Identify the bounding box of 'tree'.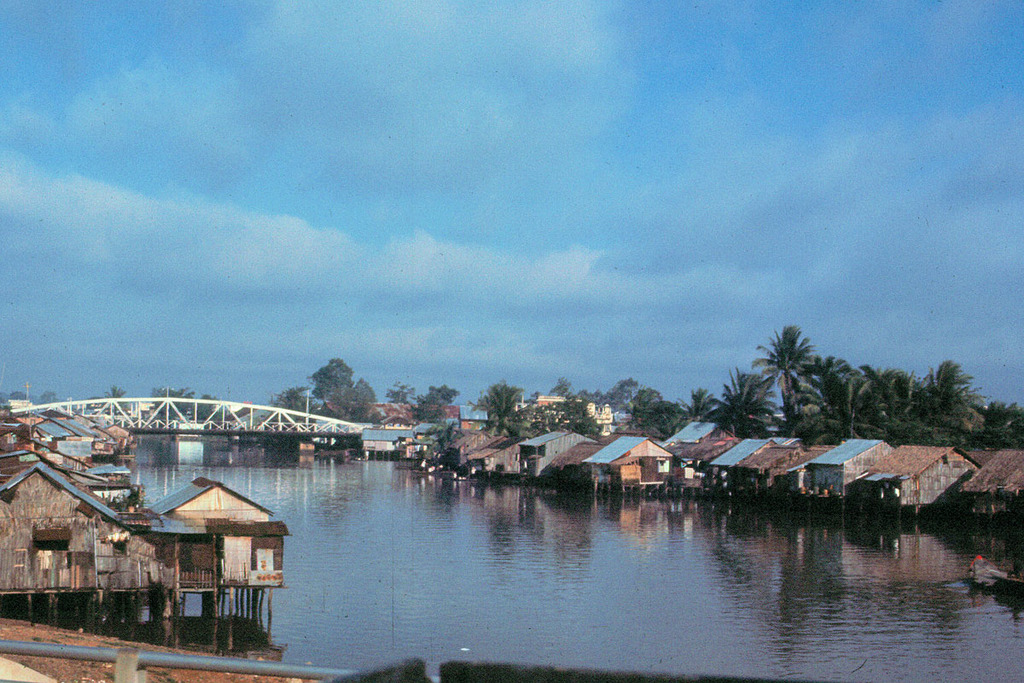
bbox=(805, 355, 847, 405).
